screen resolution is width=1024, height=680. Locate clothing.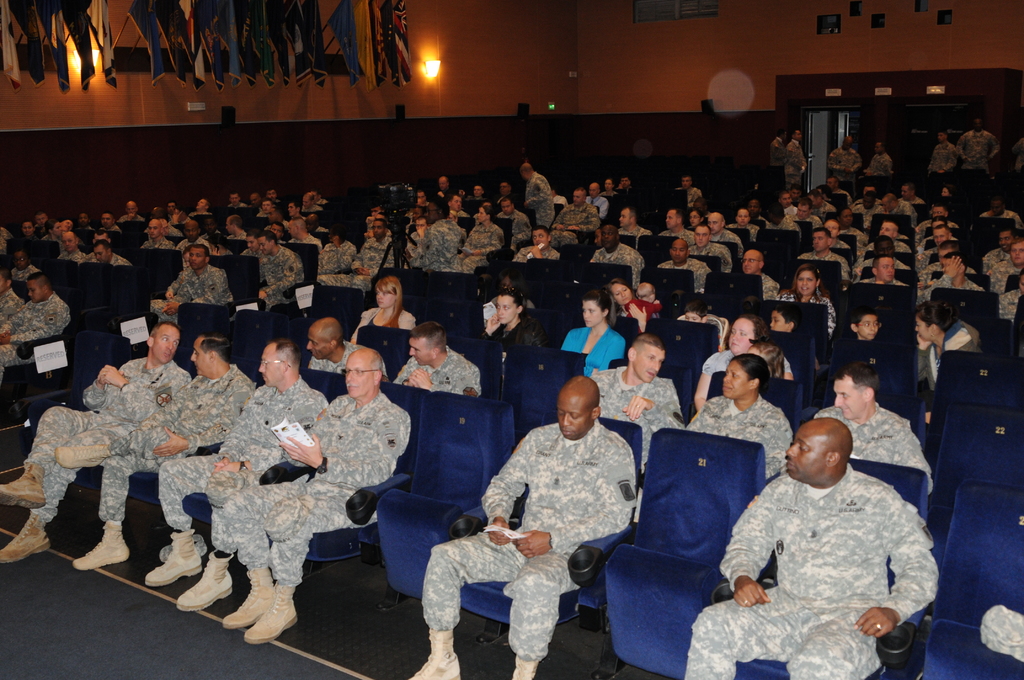
bbox=(825, 143, 859, 183).
